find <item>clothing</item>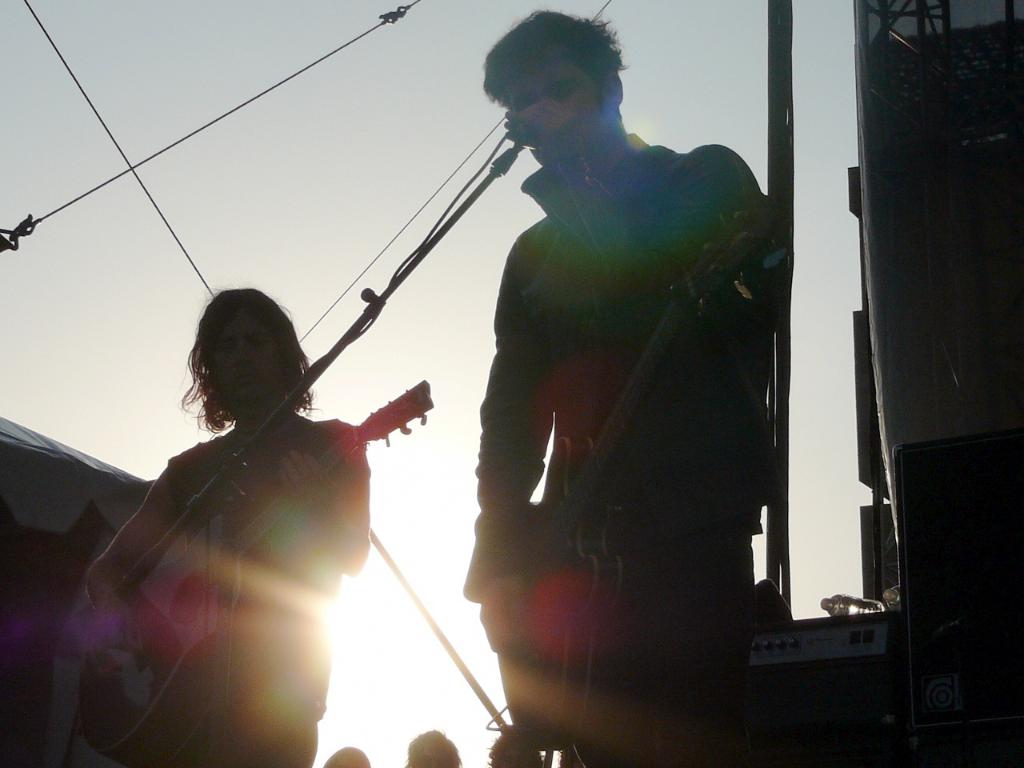
bbox=[463, 81, 804, 726]
